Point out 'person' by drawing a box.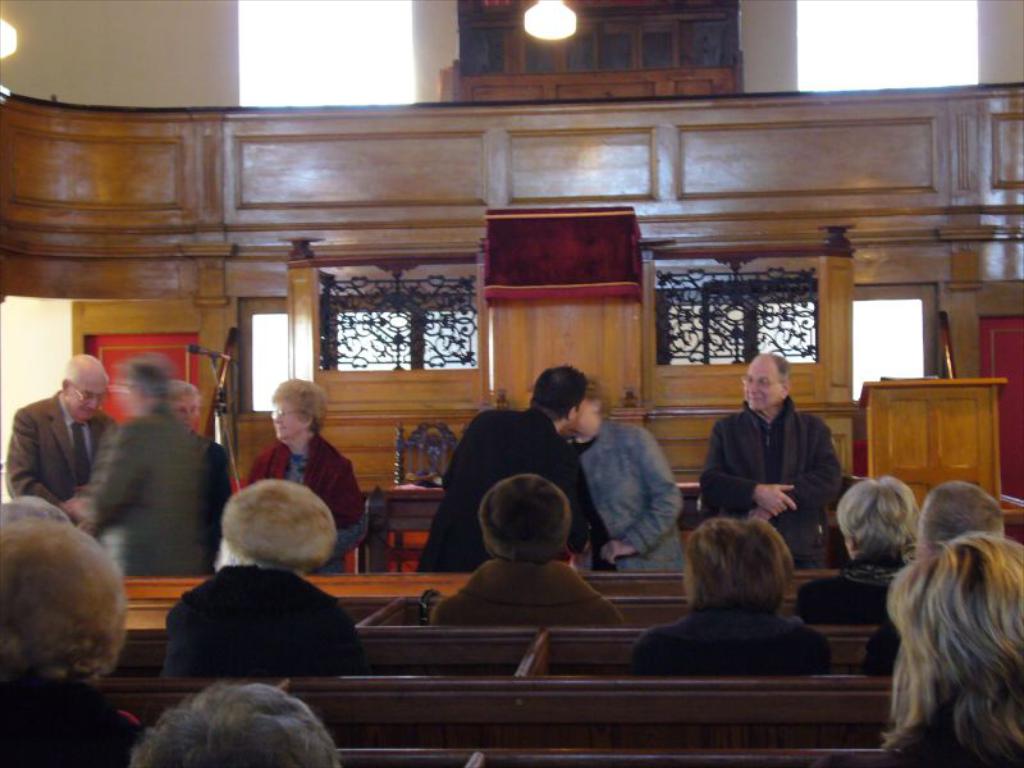
rect(444, 467, 622, 628).
